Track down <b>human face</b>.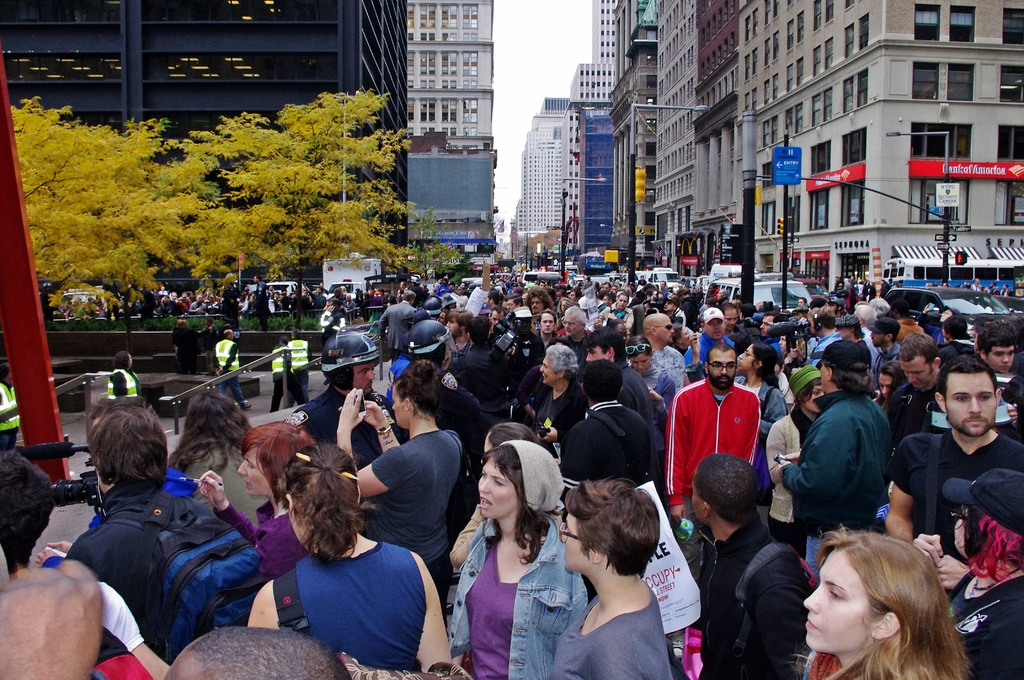
Tracked to [left=541, top=313, right=559, bottom=333].
